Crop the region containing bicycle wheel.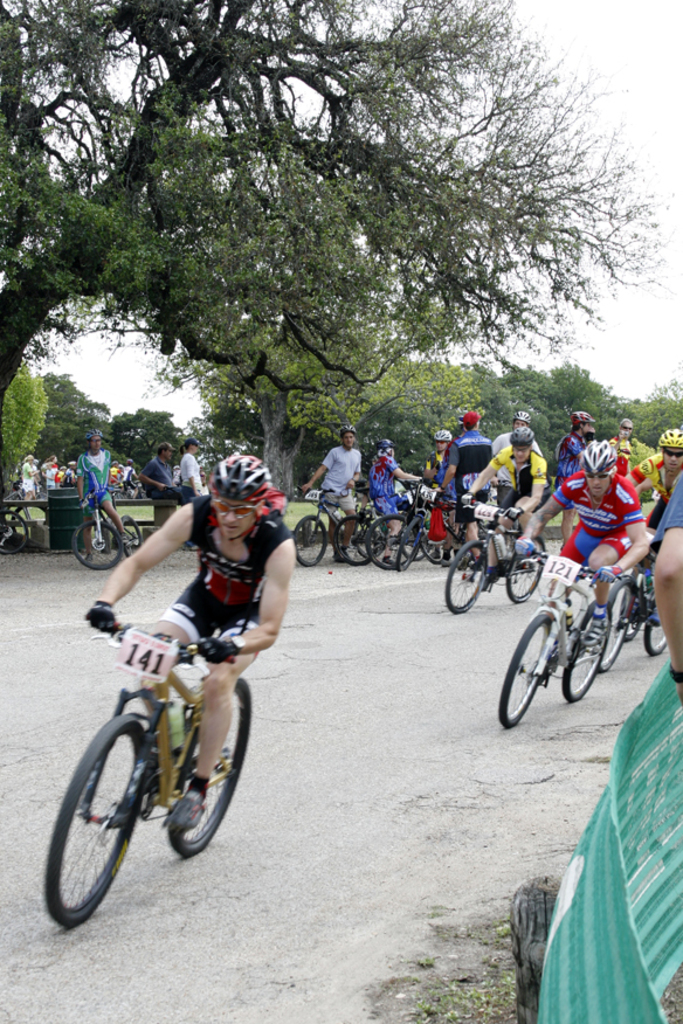
Crop region: x1=46, y1=717, x2=153, y2=926.
